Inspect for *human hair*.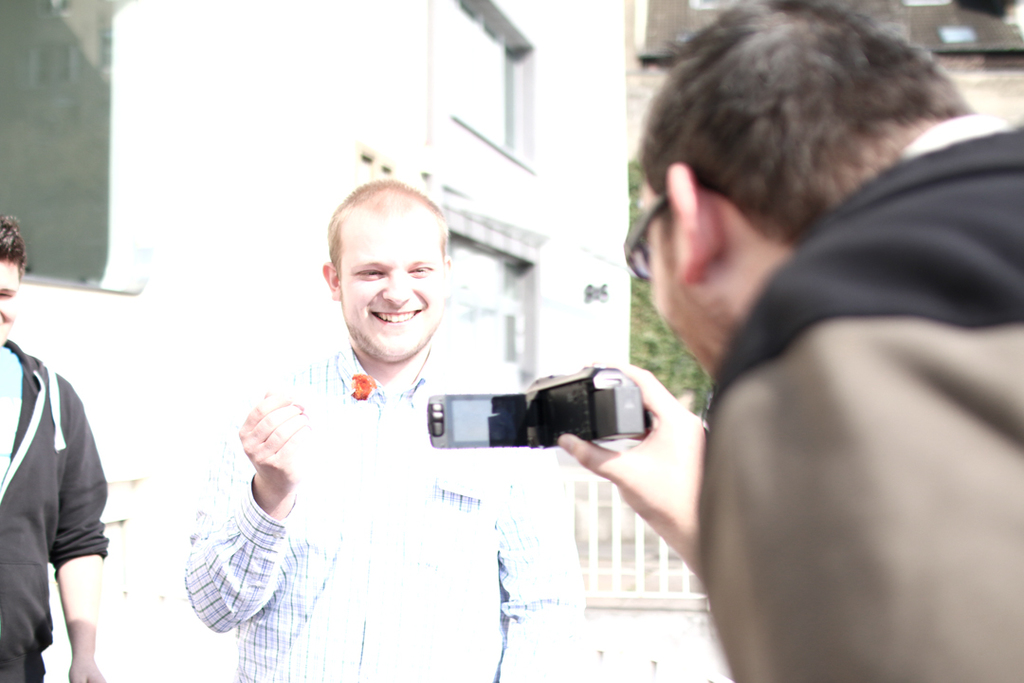
Inspection: {"x1": 330, "y1": 182, "x2": 450, "y2": 259}.
